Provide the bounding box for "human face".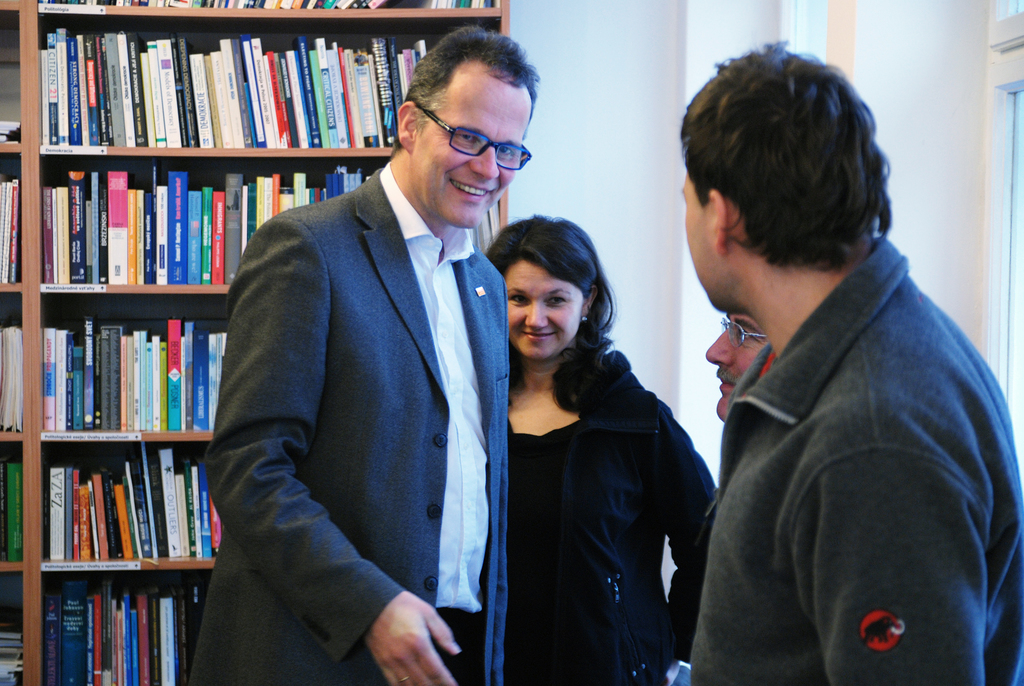
rect(682, 174, 723, 306).
